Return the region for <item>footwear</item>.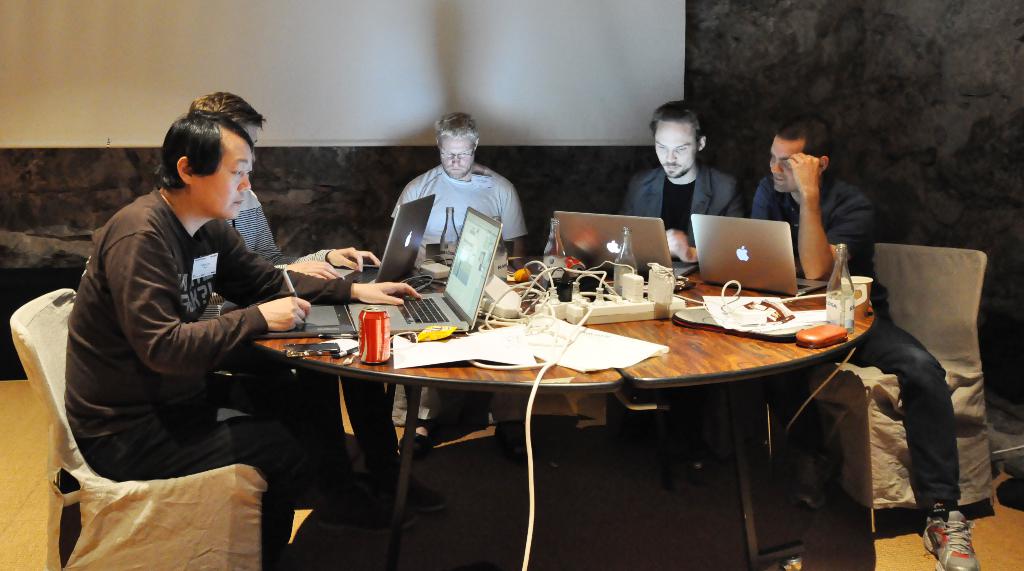
detection(936, 505, 989, 567).
